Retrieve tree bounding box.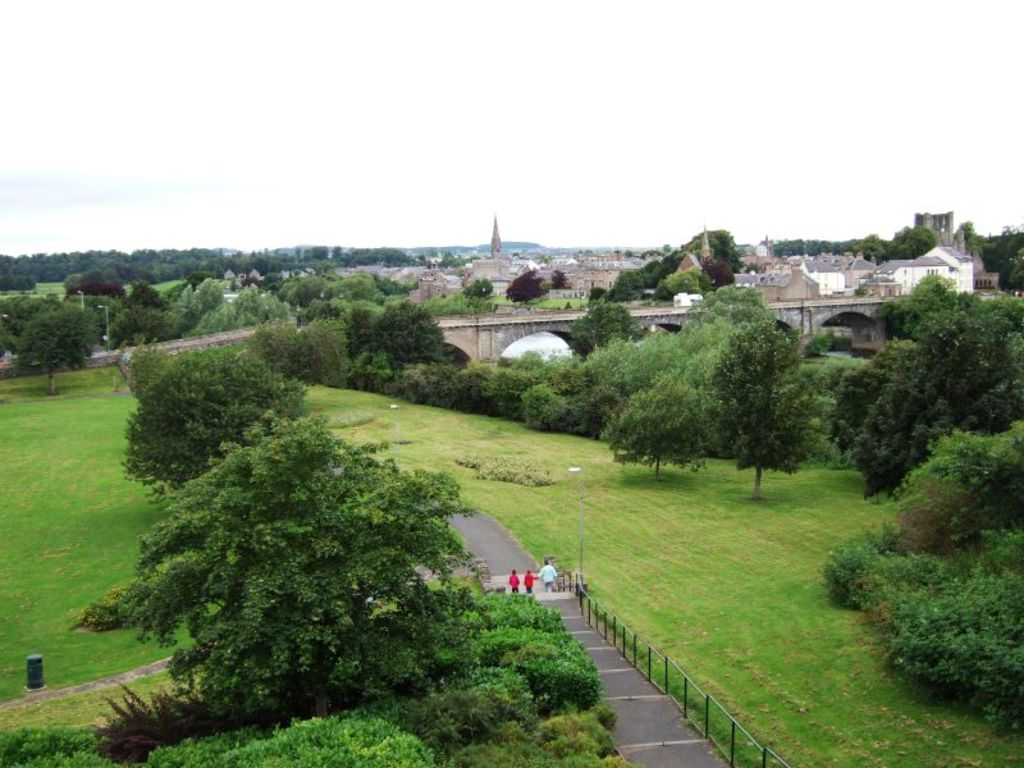
Bounding box: (847, 219, 998, 517).
